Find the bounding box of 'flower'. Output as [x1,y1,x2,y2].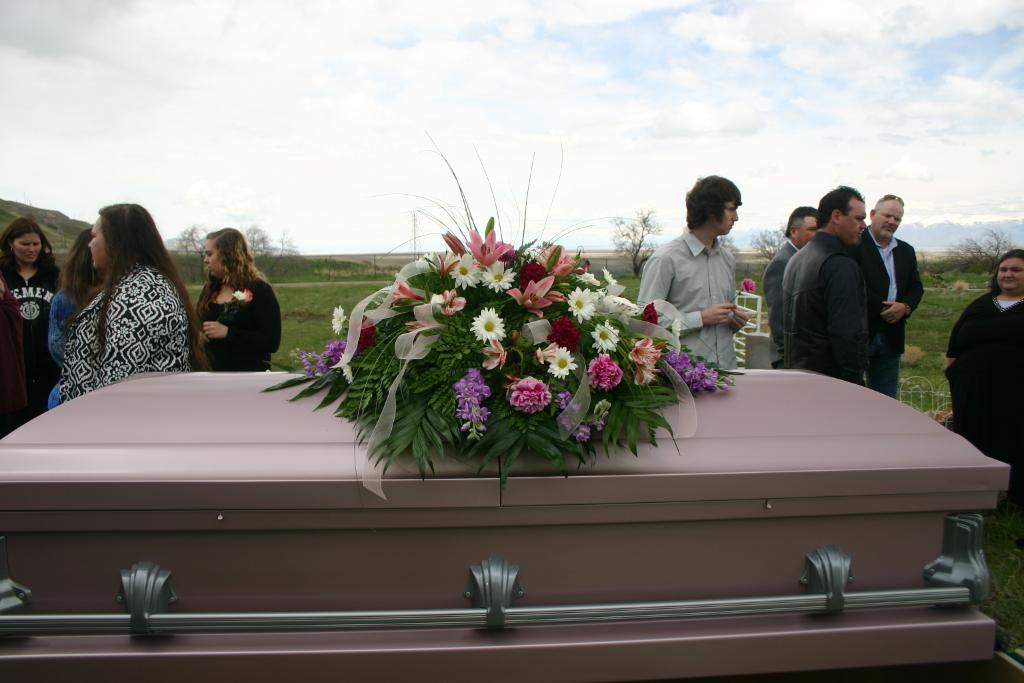
[476,258,526,293].
